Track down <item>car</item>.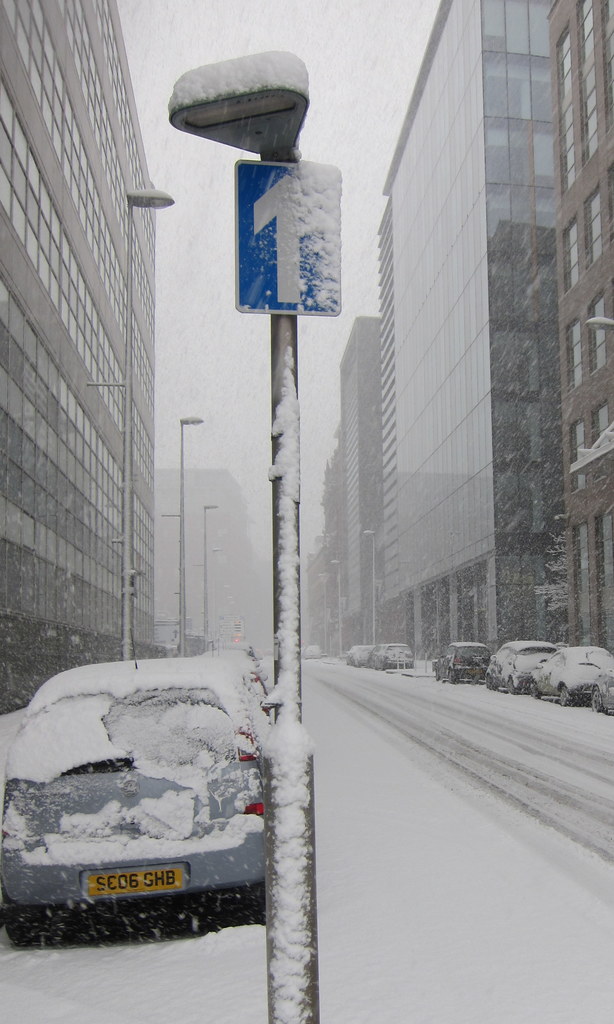
Tracked to <bbox>531, 644, 613, 701</bbox>.
